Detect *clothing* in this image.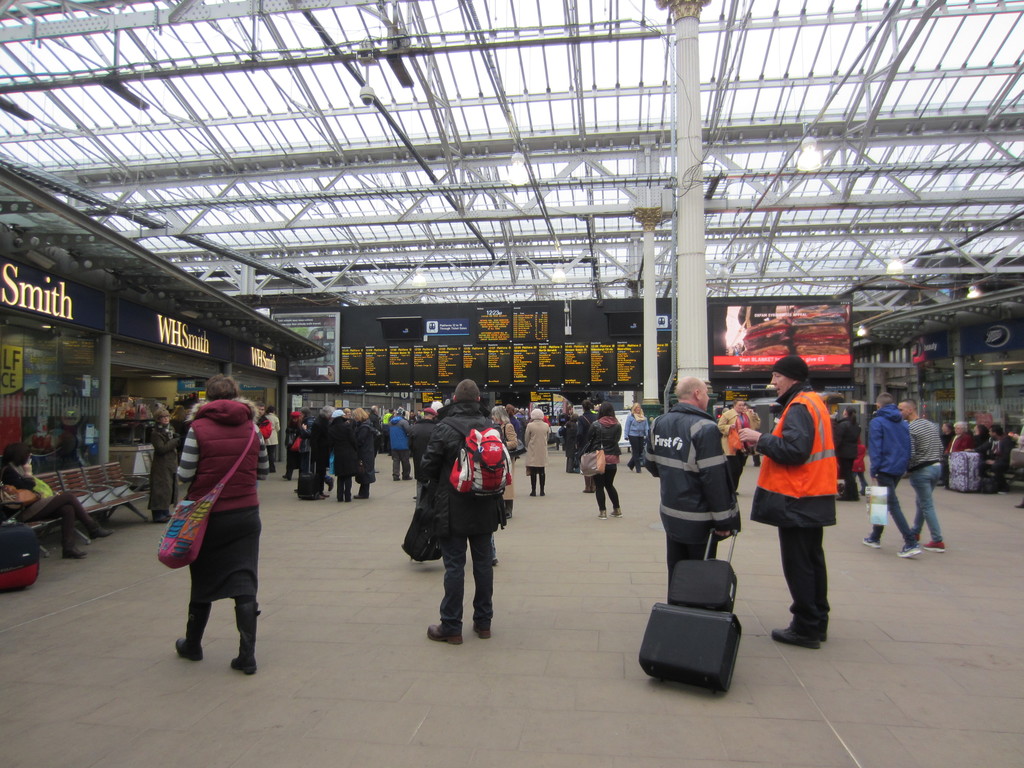
Detection: BBox(283, 420, 301, 471).
